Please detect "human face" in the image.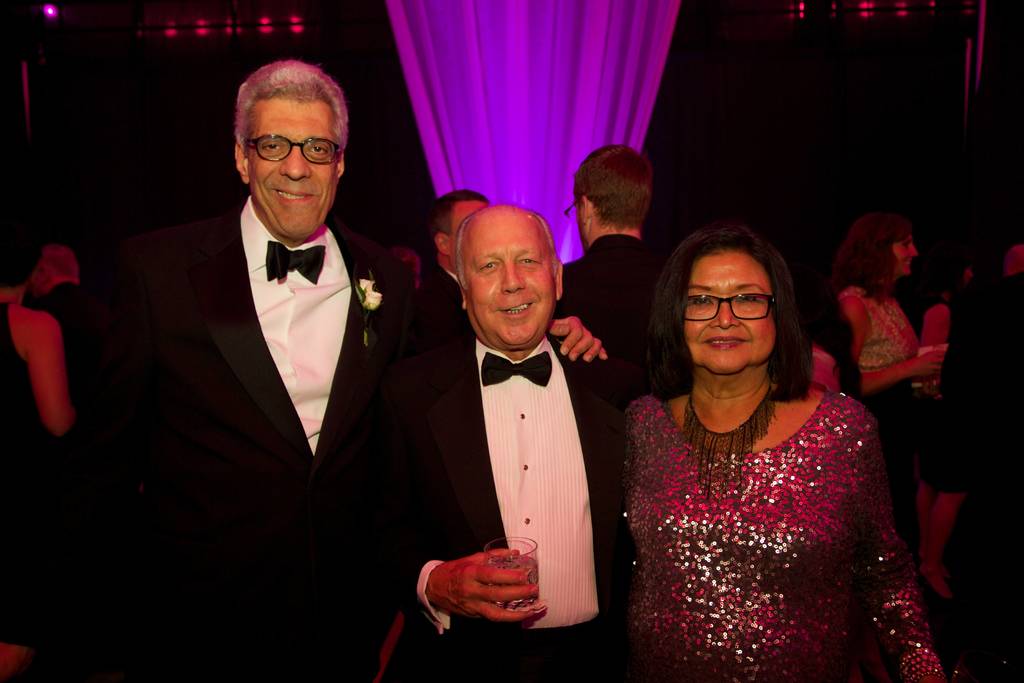
[893, 232, 922, 283].
